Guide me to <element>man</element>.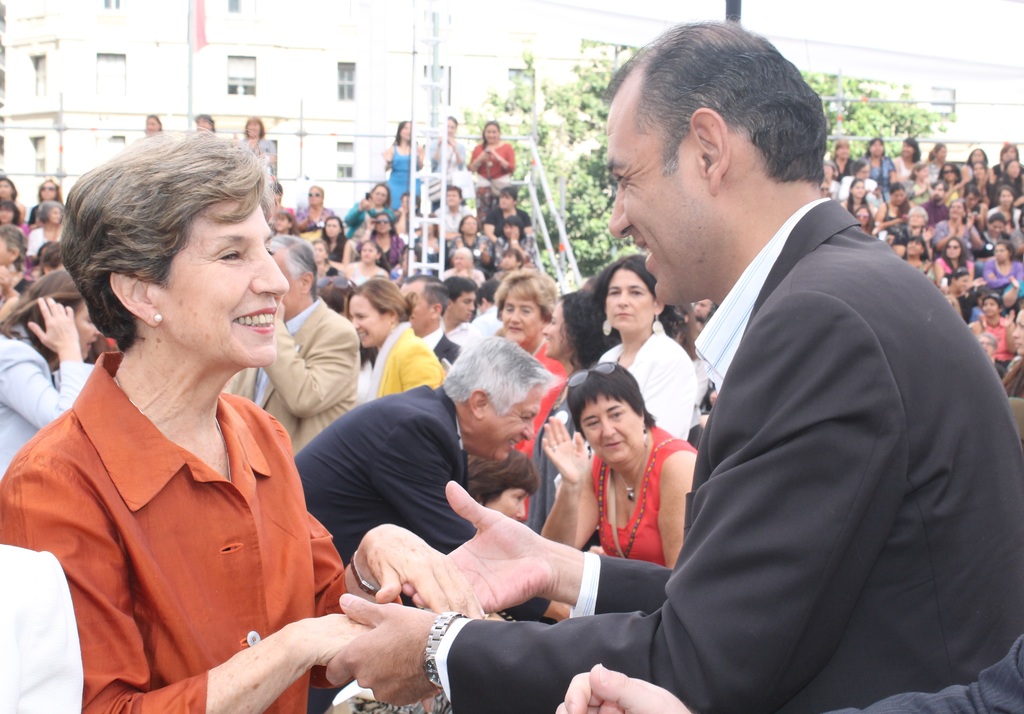
Guidance: 472, 284, 495, 333.
